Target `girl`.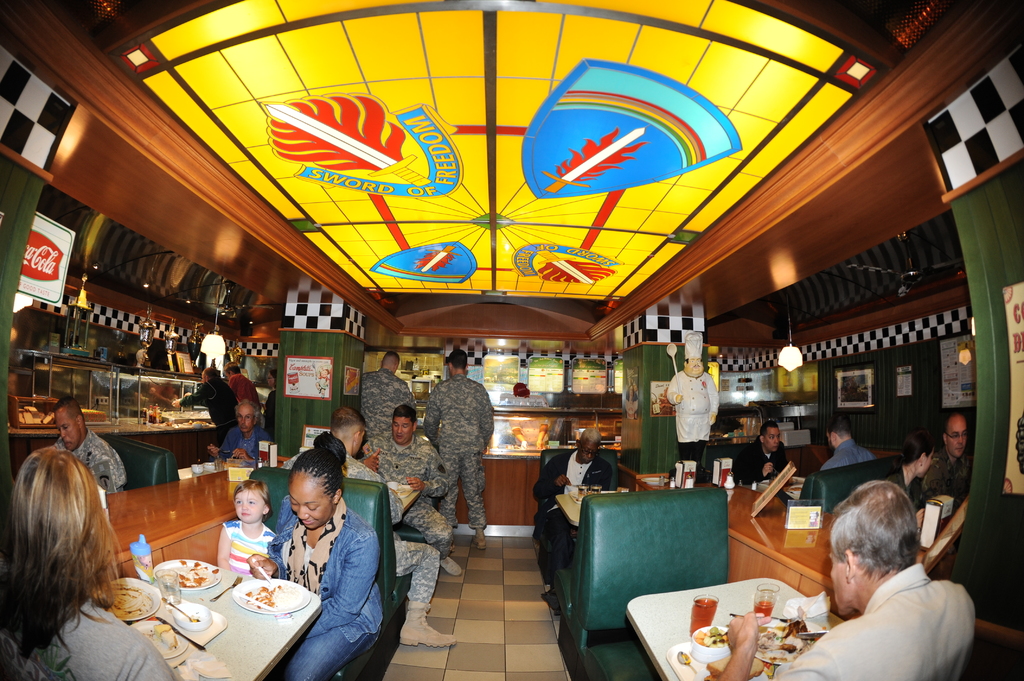
Target region: 215:474:275:572.
